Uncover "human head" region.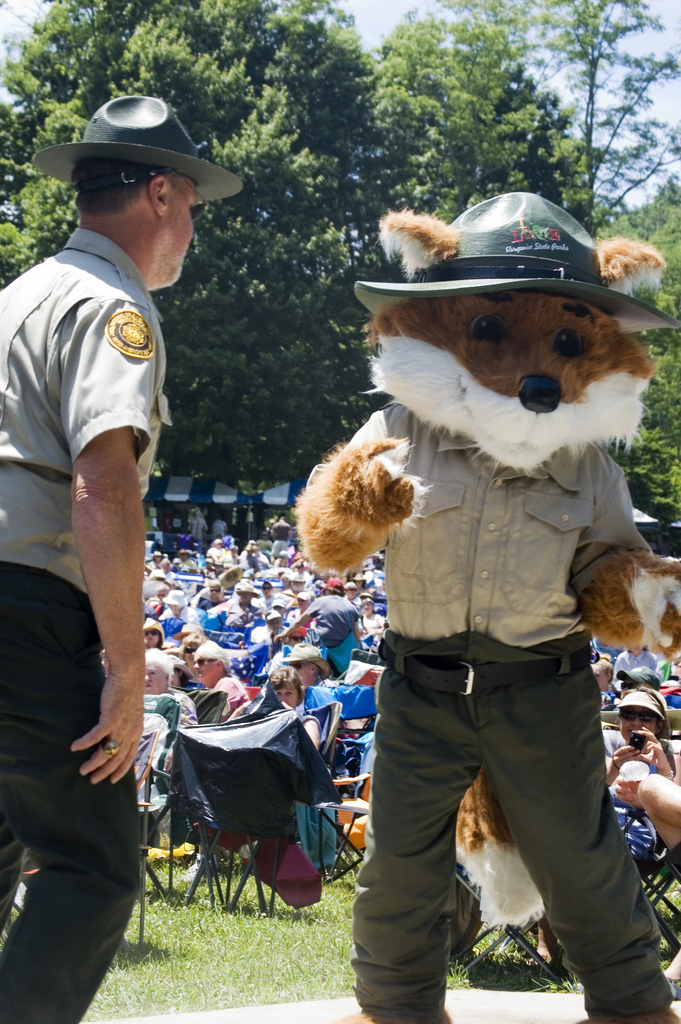
Uncovered: box=[263, 610, 281, 634].
